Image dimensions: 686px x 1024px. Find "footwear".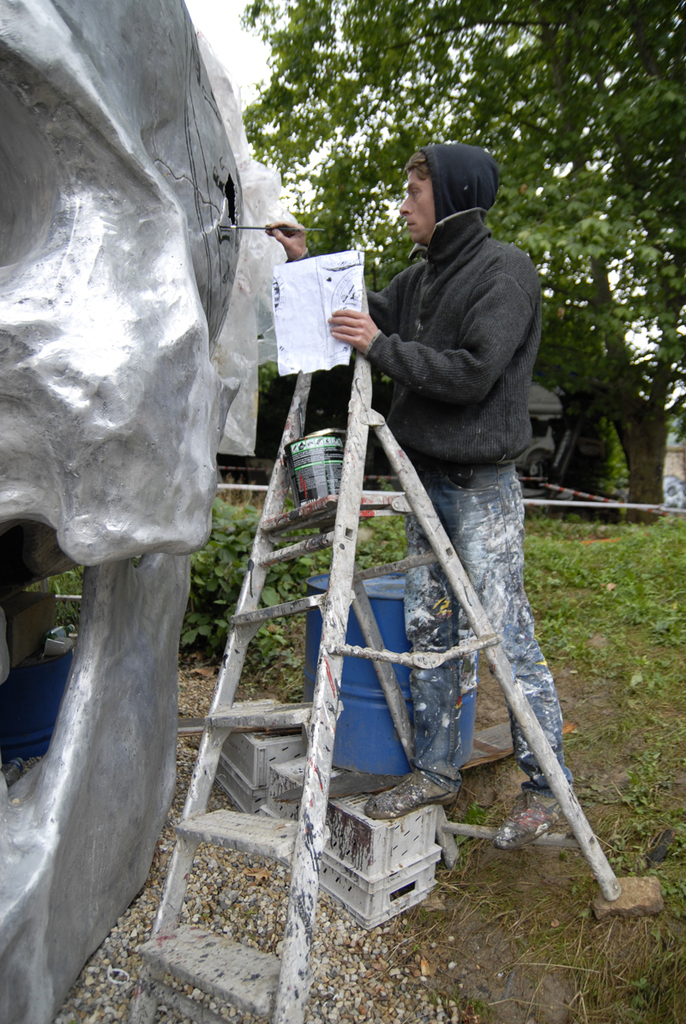
364,773,456,819.
